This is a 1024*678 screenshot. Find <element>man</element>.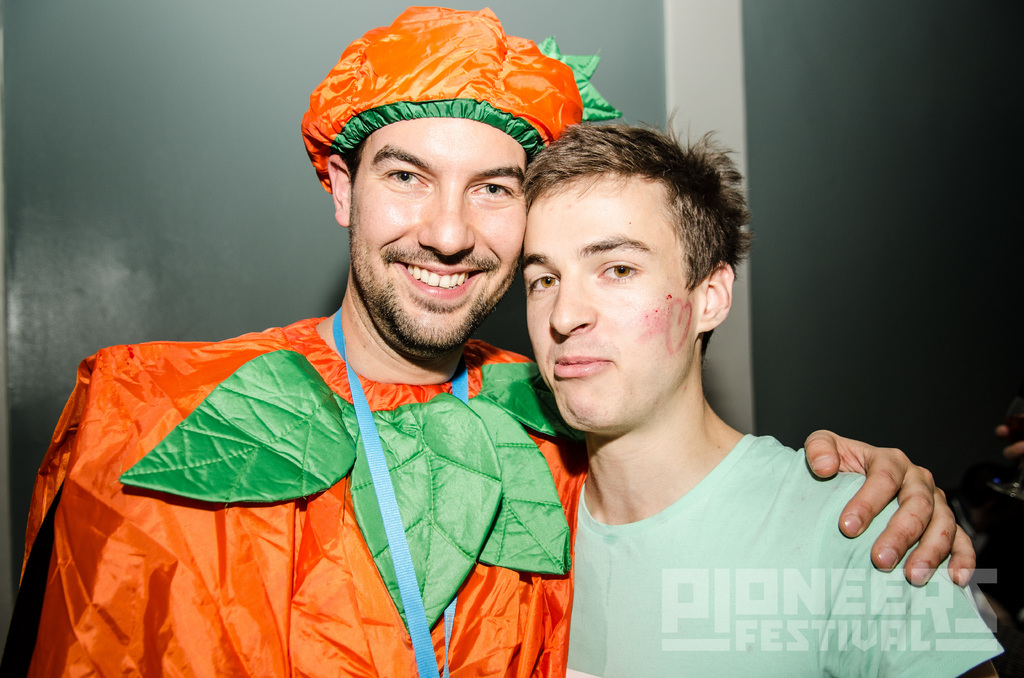
Bounding box: 0, 0, 977, 677.
